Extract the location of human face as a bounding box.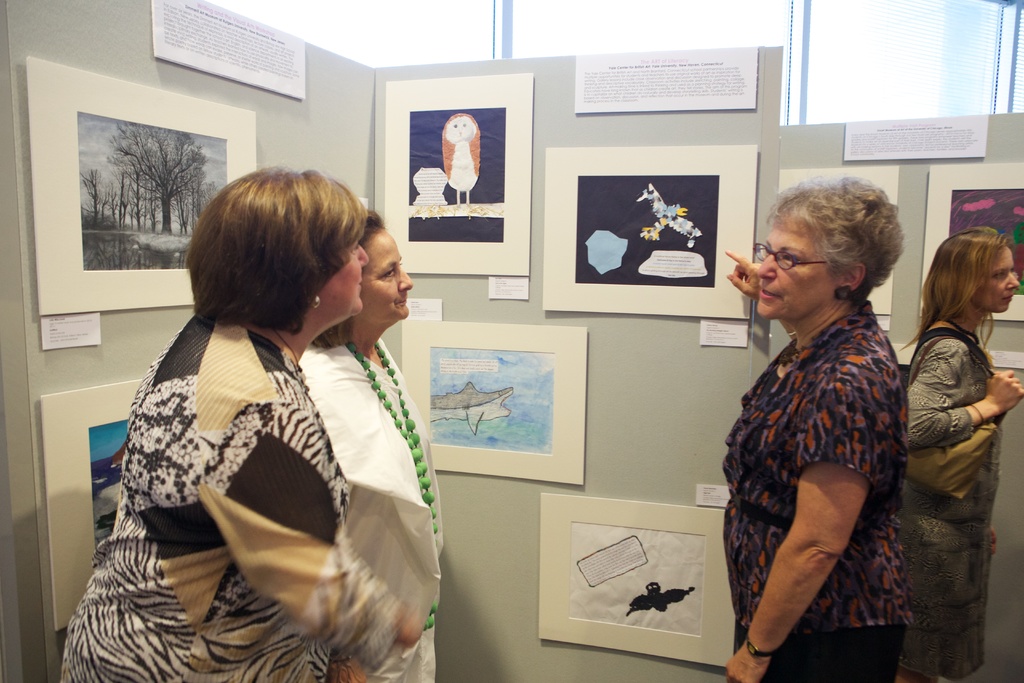
BBox(359, 230, 414, 322).
